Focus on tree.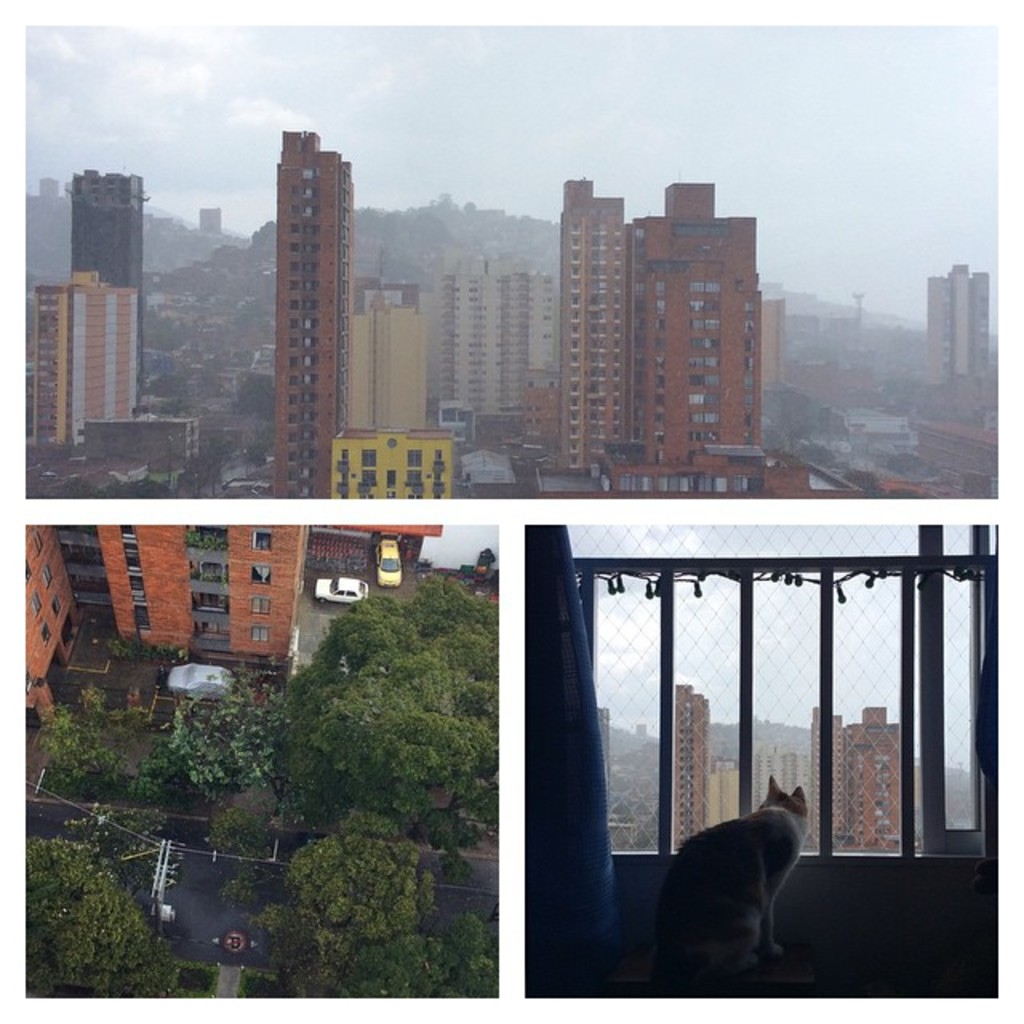
Focused at Rect(18, 837, 170, 997).
